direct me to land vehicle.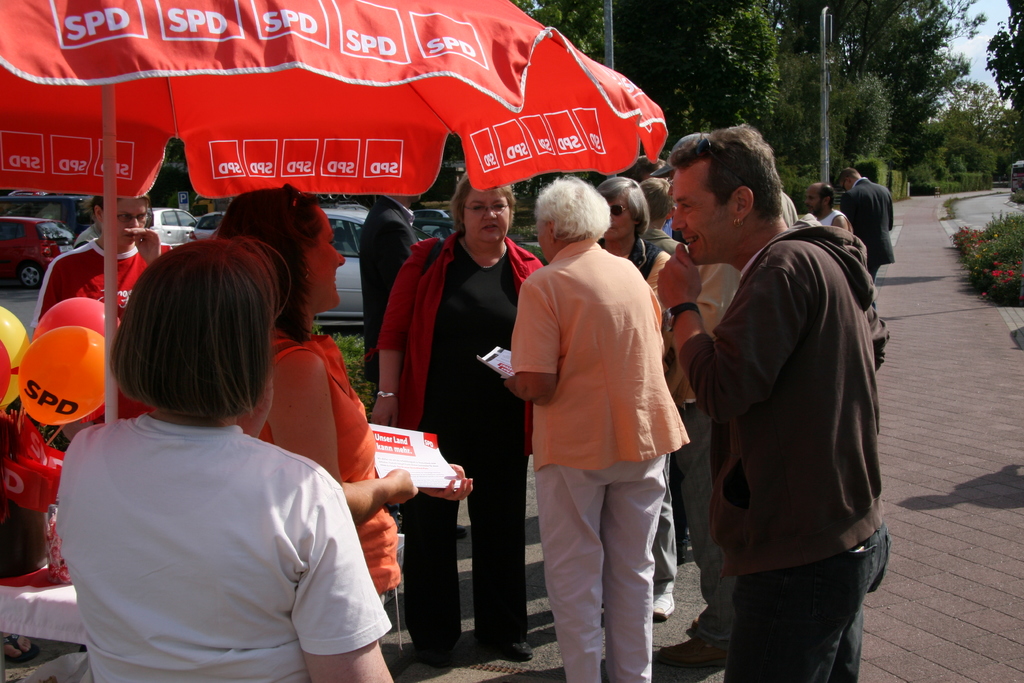
Direction: 142, 204, 198, 249.
